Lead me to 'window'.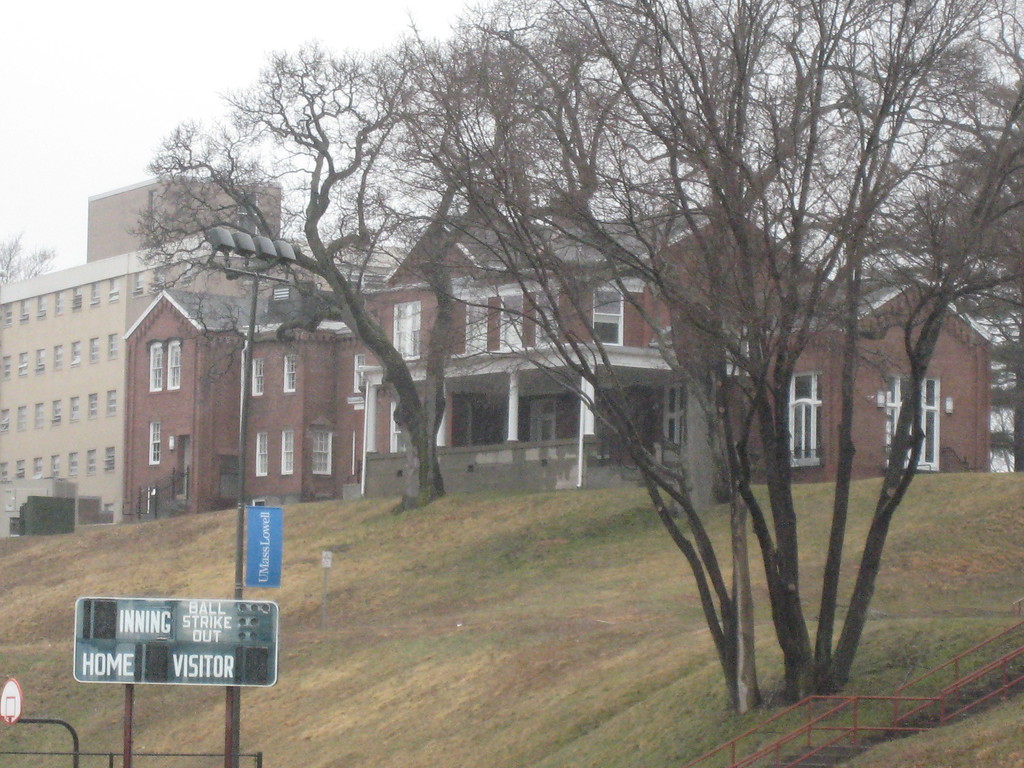
Lead to (0, 410, 12, 432).
